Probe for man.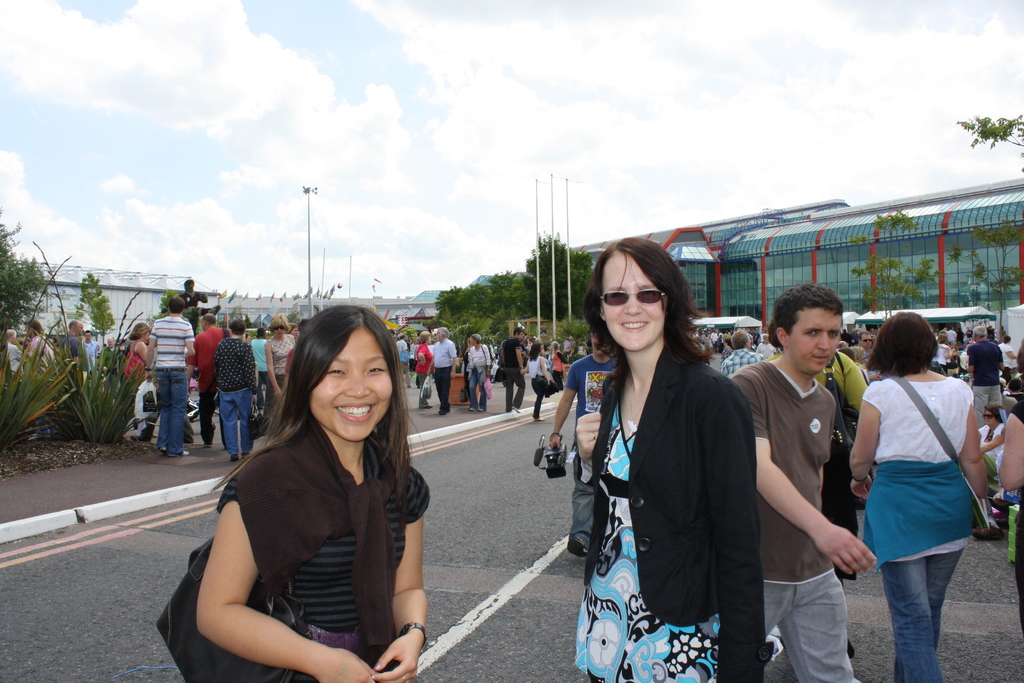
Probe result: l=219, t=322, r=262, b=462.
